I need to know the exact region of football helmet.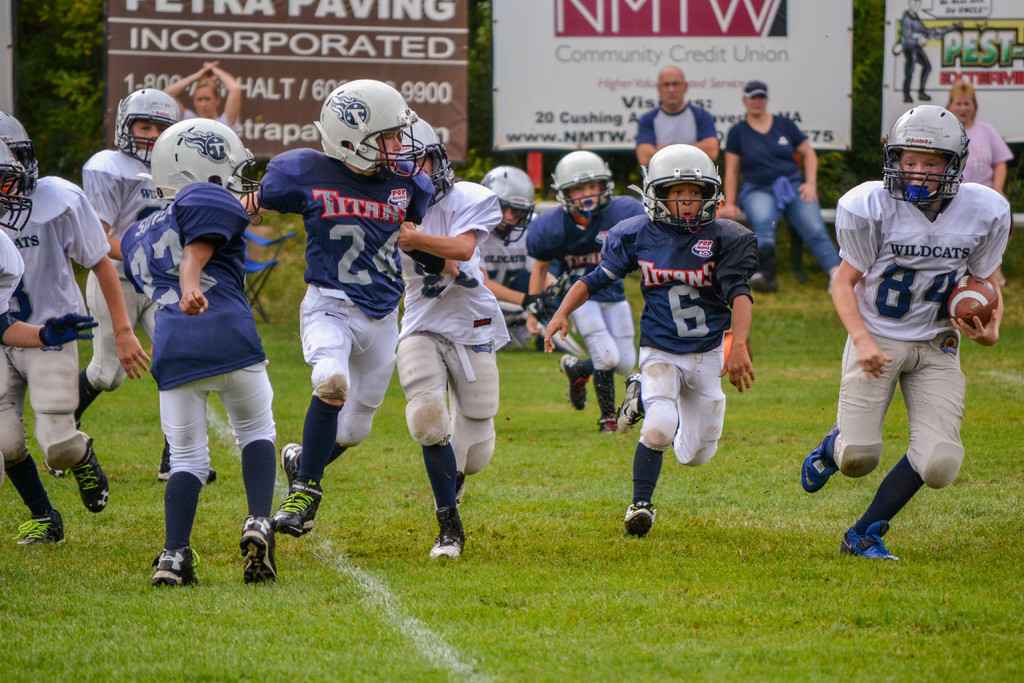
Region: left=156, top=114, right=262, bottom=220.
